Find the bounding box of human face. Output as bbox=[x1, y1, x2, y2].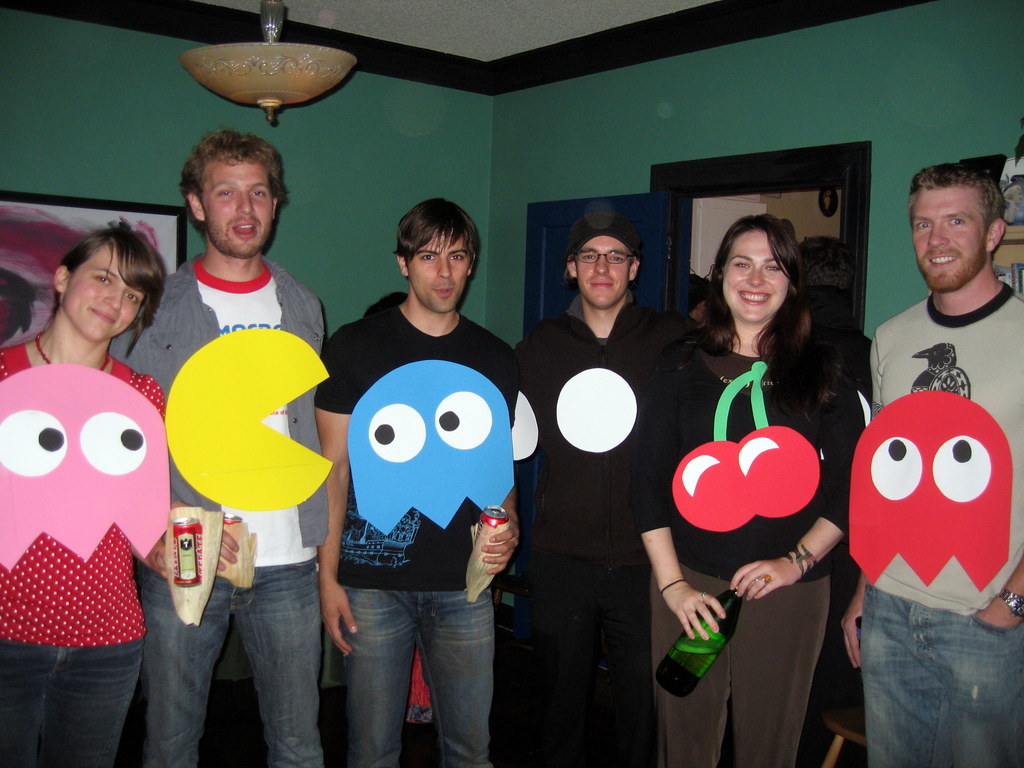
bbox=[407, 230, 474, 314].
